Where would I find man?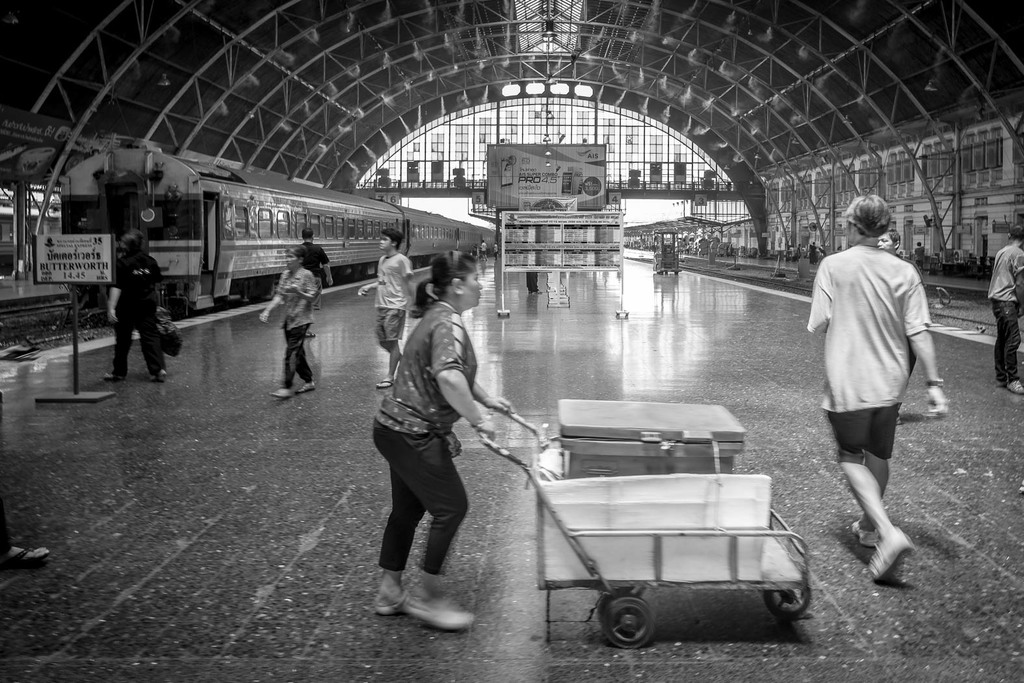
At bbox=[812, 207, 947, 597].
